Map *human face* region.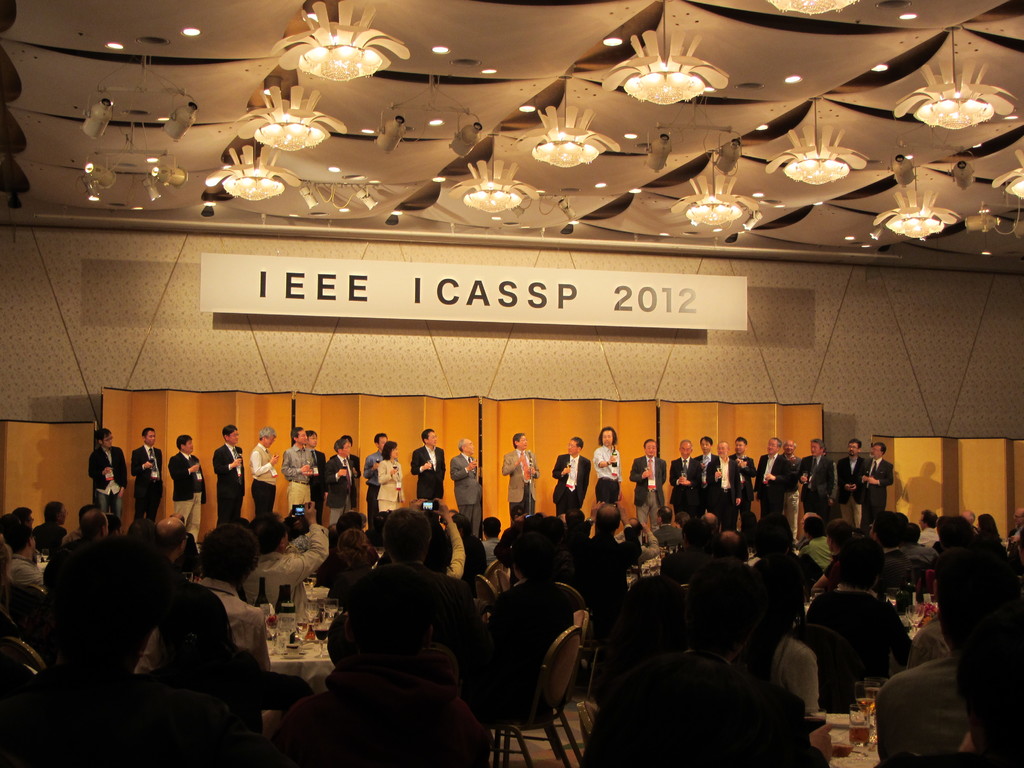
Mapped to box(263, 434, 275, 450).
